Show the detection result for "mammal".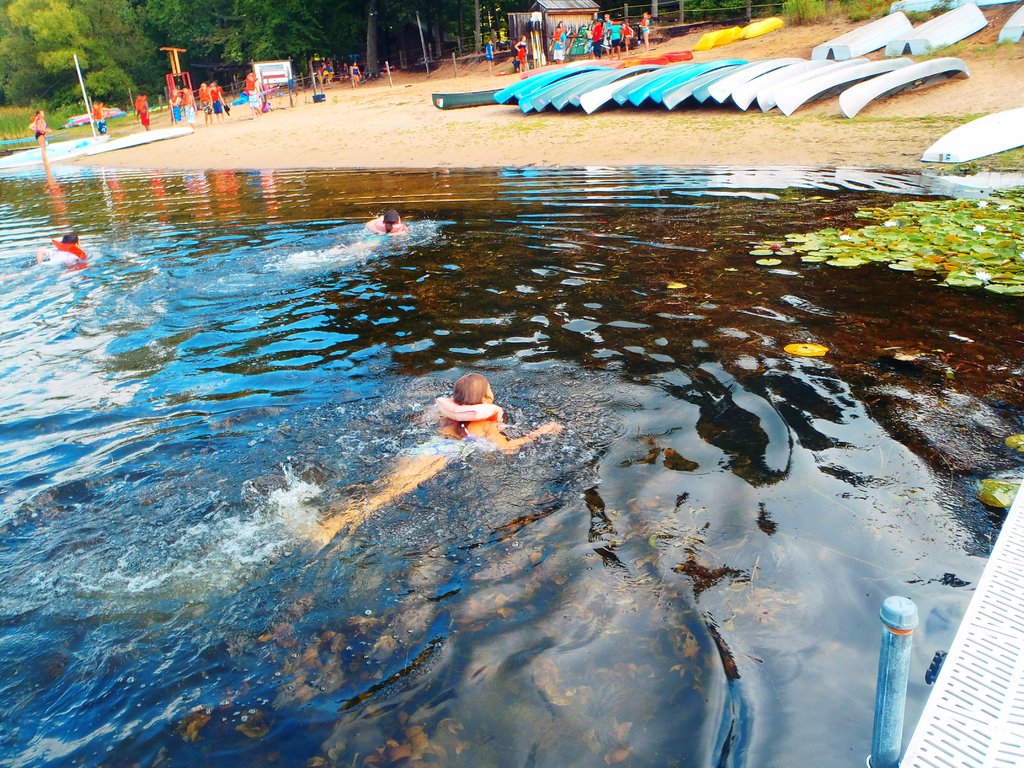
{"x1": 211, "y1": 79, "x2": 228, "y2": 123}.
